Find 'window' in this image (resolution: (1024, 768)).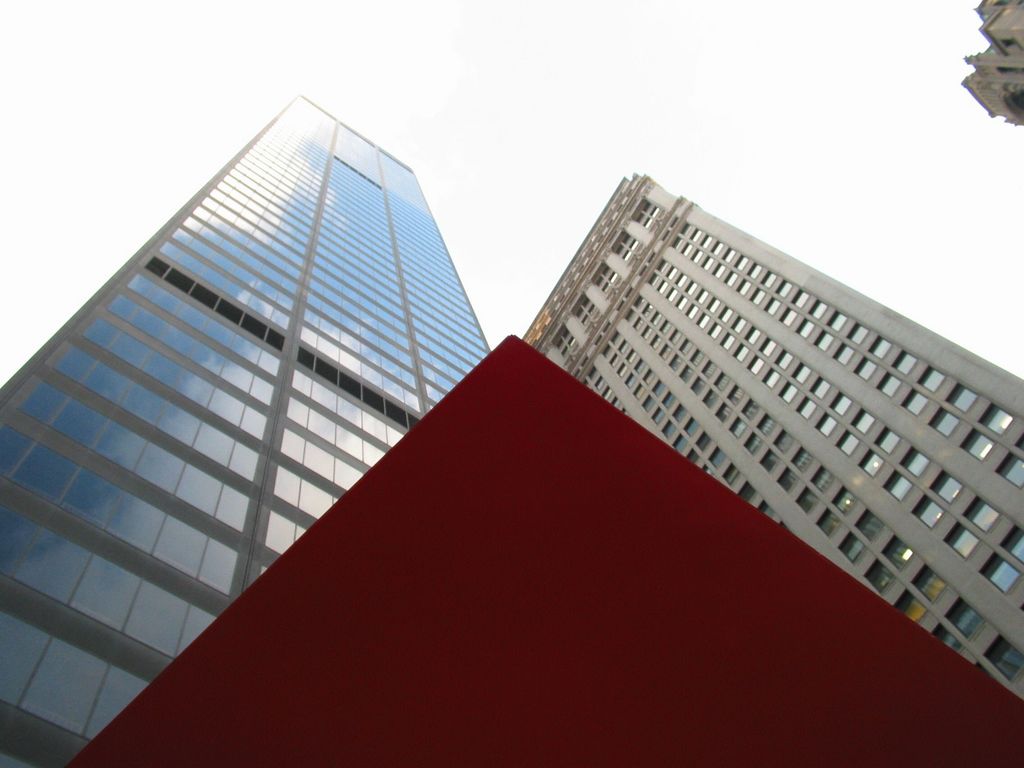
locate(660, 322, 670, 333).
